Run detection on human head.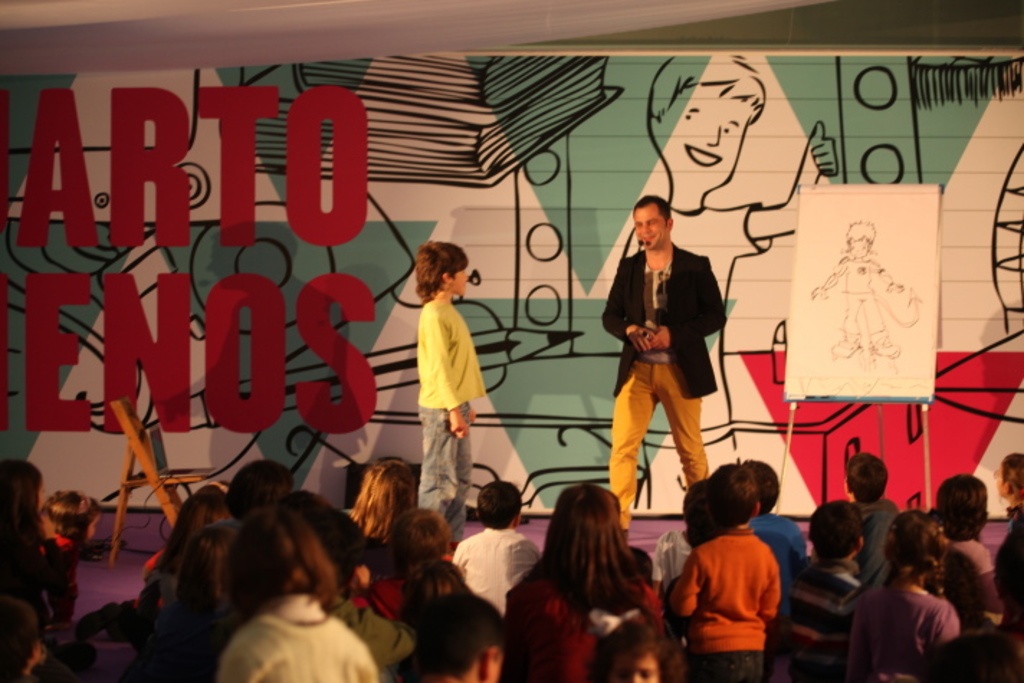
Result: 475:476:531:531.
